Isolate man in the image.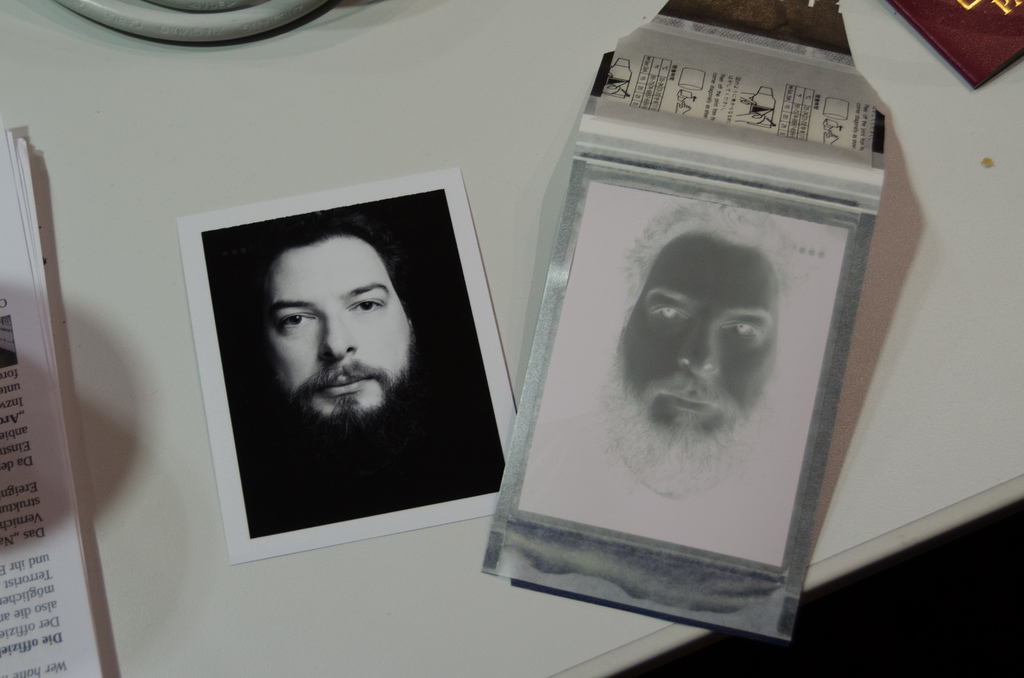
Isolated region: bbox(186, 206, 468, 492).
